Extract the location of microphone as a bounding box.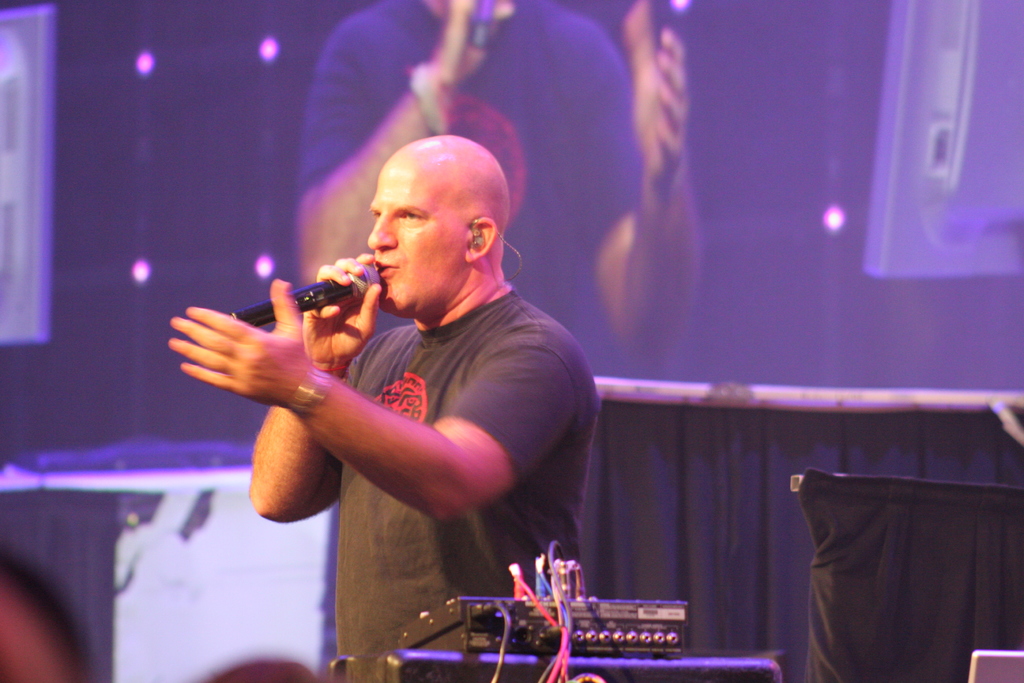
(257, 253, 372, 333).
